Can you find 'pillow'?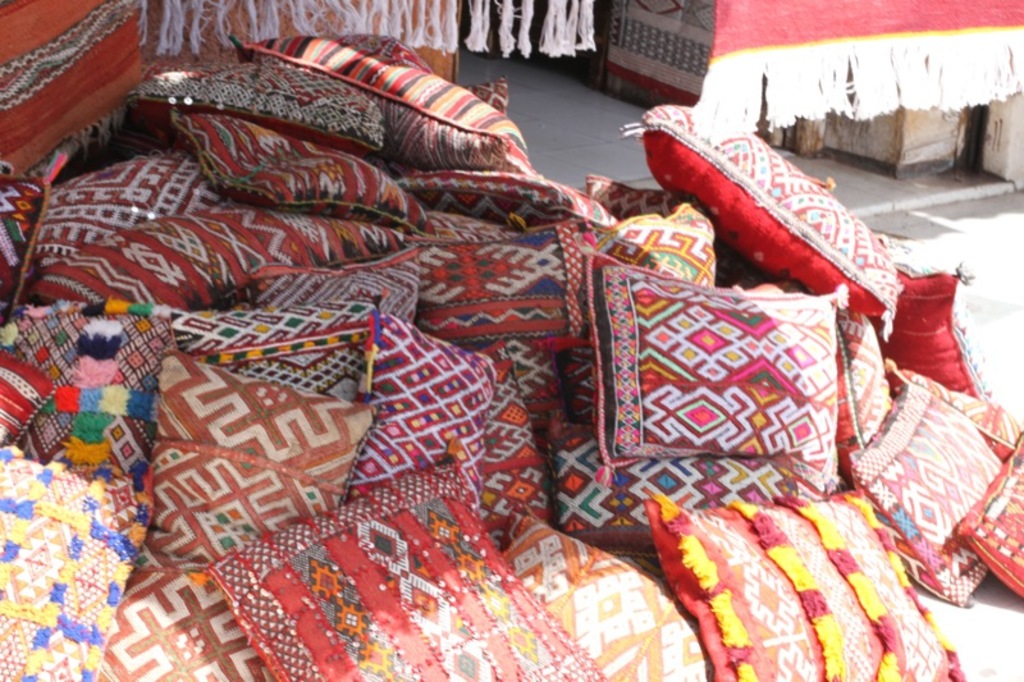
Yes, bounding box: {"x1": 810, "y1": 307, "x2": 908, "y2": 508}.
